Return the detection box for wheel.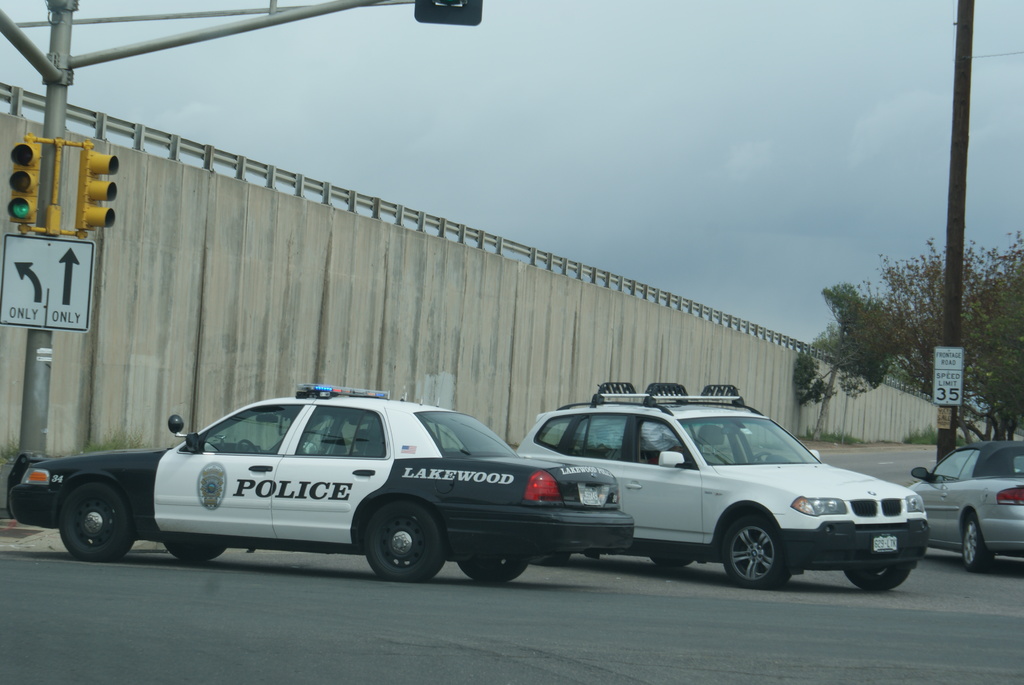
l=959, t=505, r=992, b=573.
